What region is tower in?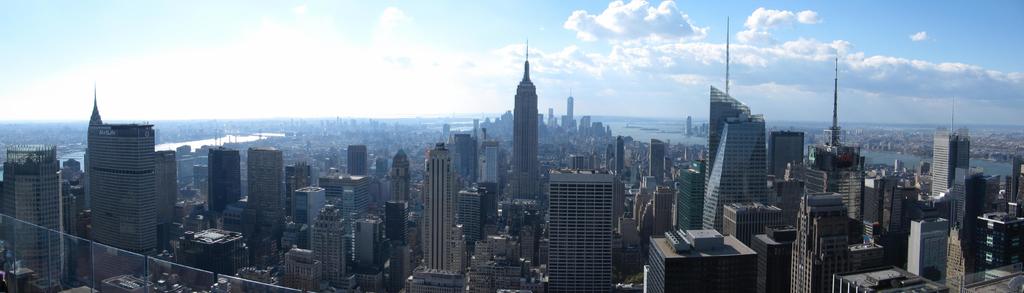
detection(924, 125, 988, 284).
